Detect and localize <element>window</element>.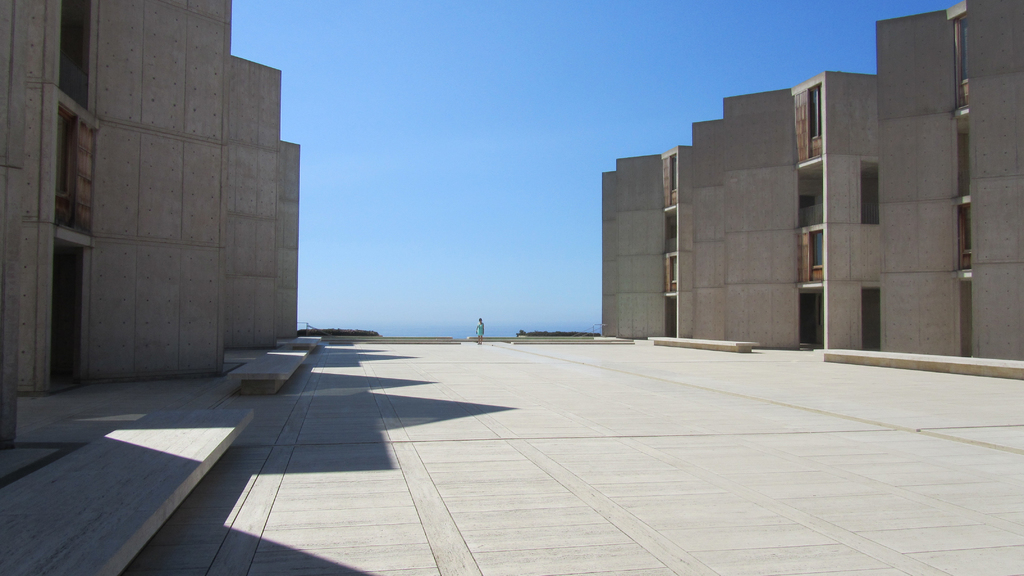
Localized at pyautogui.locateOnScreen(808, 232, 823, 266).
